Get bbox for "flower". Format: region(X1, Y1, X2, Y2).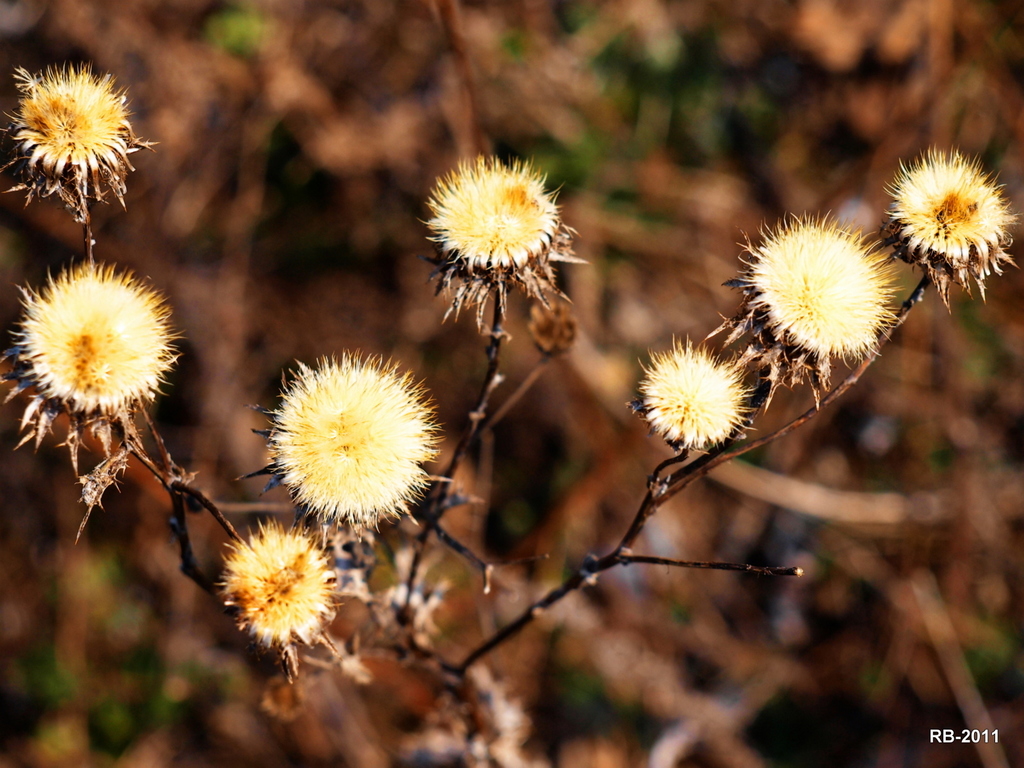
region(14, 63, 143, 181).
